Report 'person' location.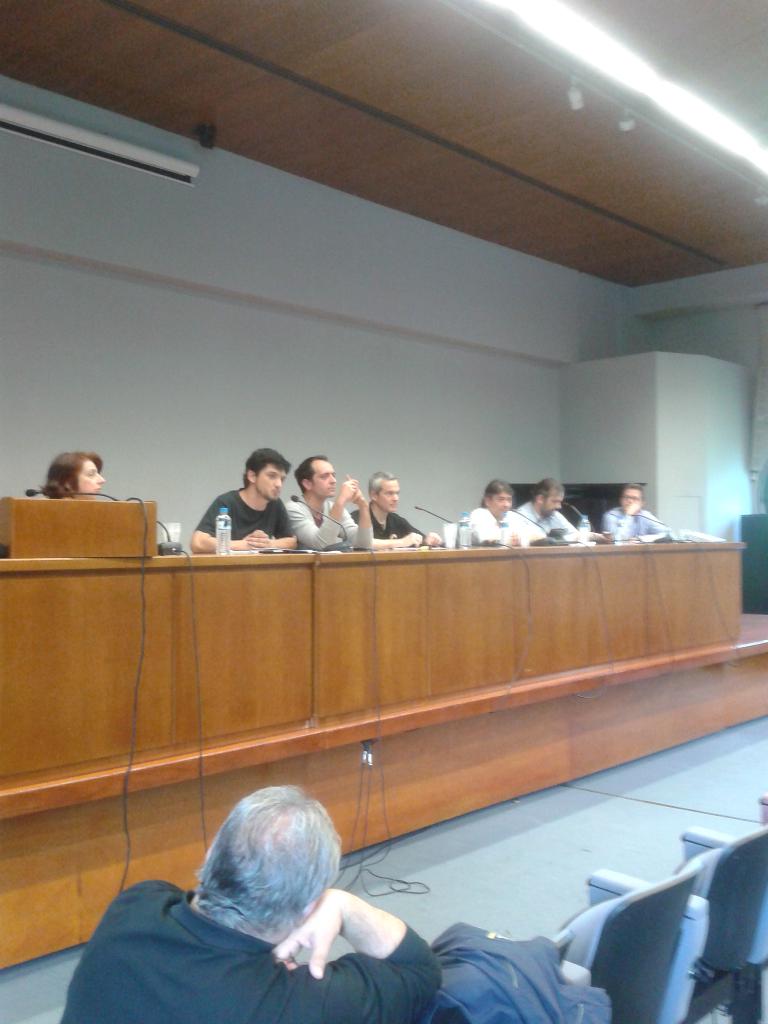
Report: bbox(287, 463, 367, 556).
